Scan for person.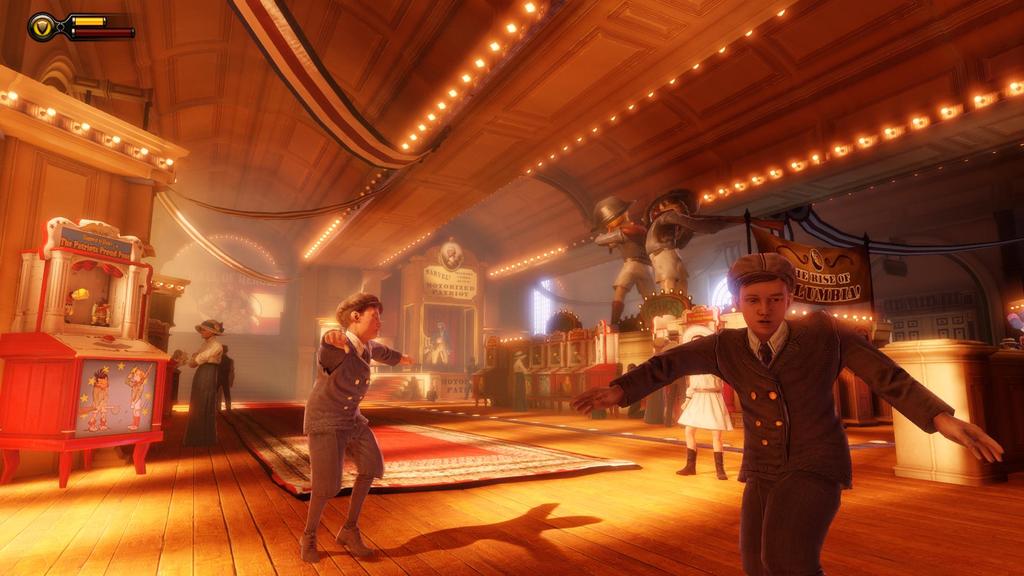
Scan result: box=[429, 317, 449, 370].
